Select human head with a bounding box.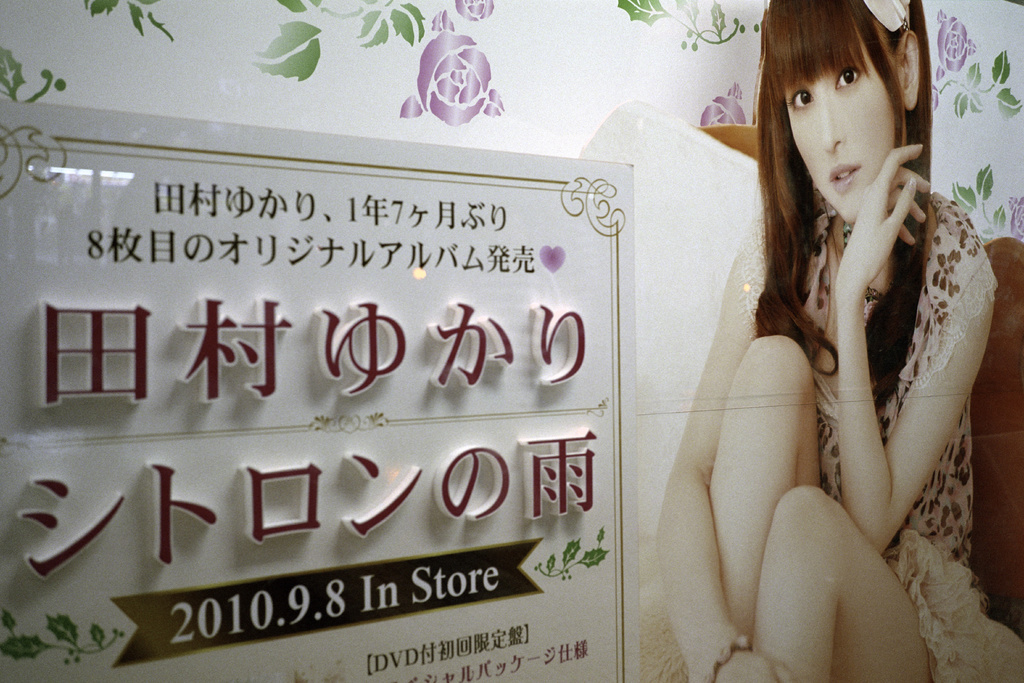
[x1=768, y1=1, x2=939, y2=239].
